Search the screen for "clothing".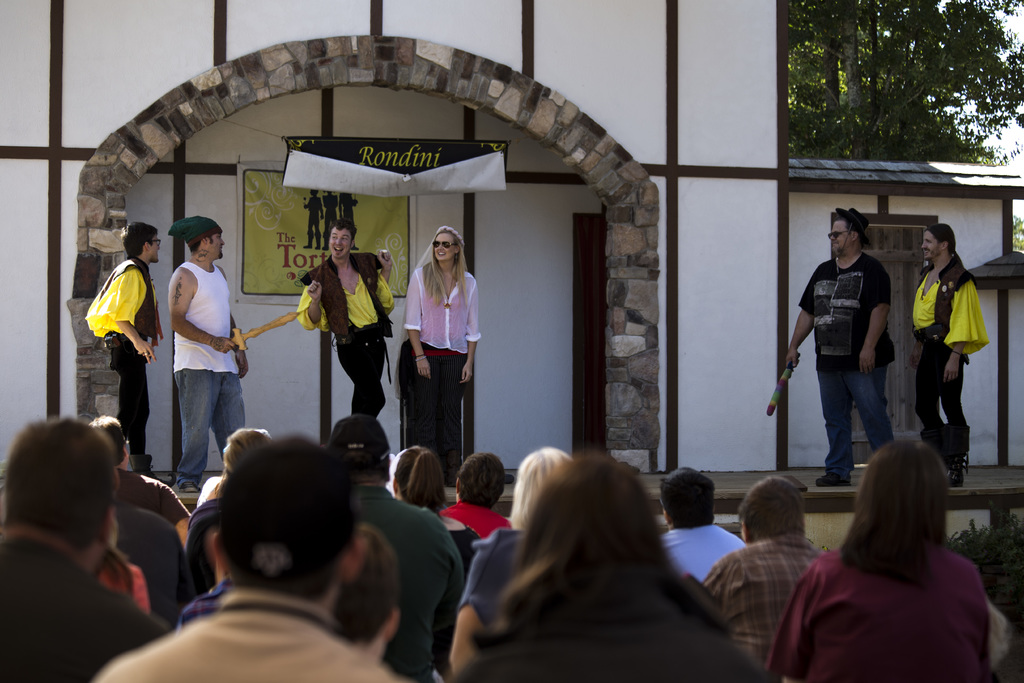
Found at [left=913, top=264, right=980, bottom=479].
